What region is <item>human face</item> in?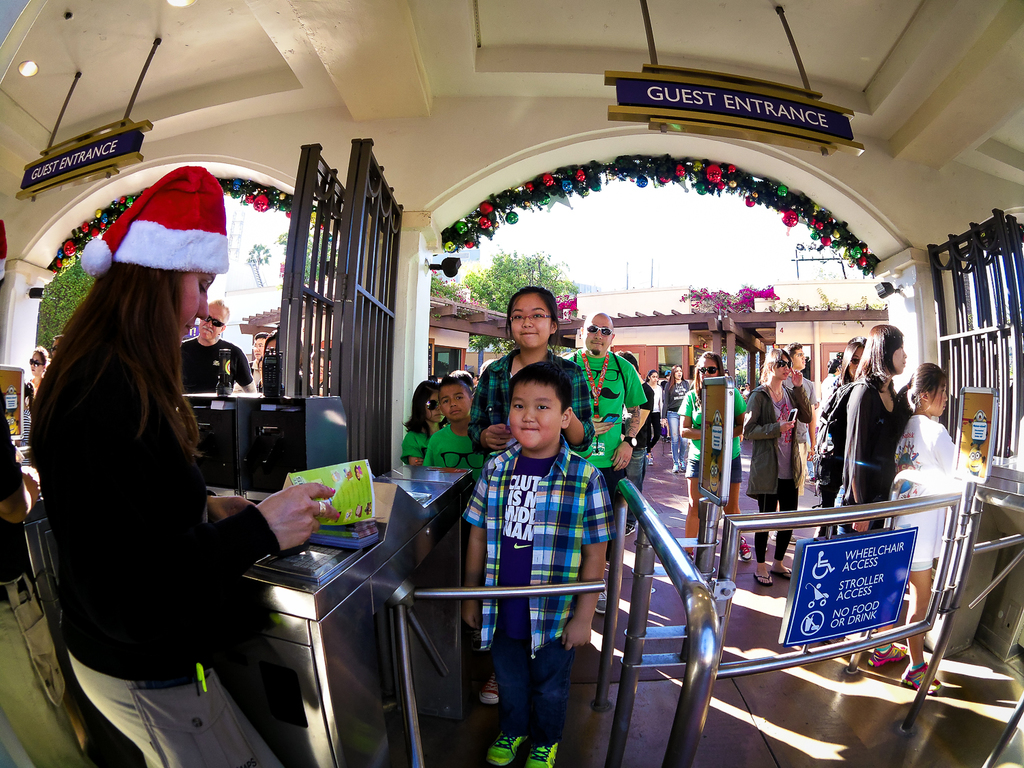
x1=194, y1=304, x2=233, y2=354.
